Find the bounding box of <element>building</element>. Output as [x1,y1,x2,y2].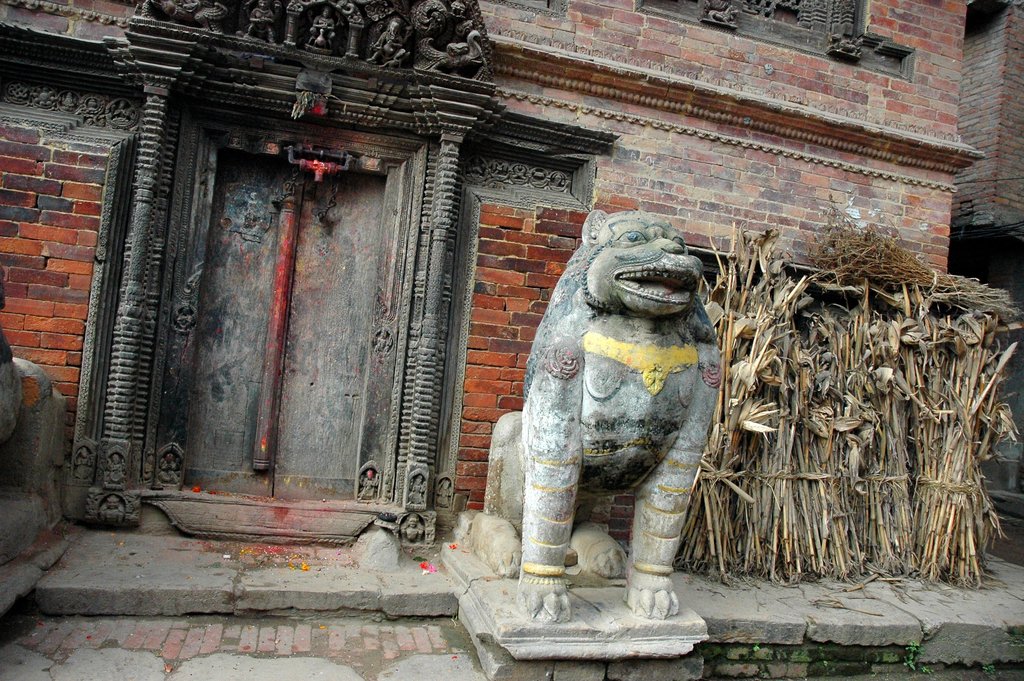
[0,0,980,608].
